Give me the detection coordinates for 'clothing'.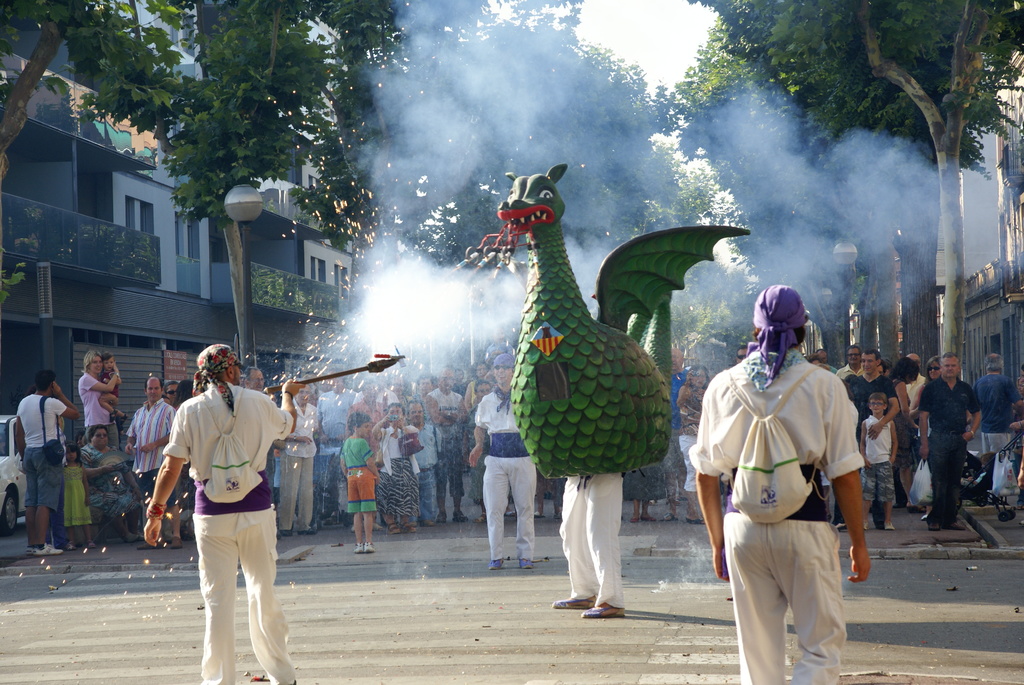
crop(689, 351, 858, 684).
